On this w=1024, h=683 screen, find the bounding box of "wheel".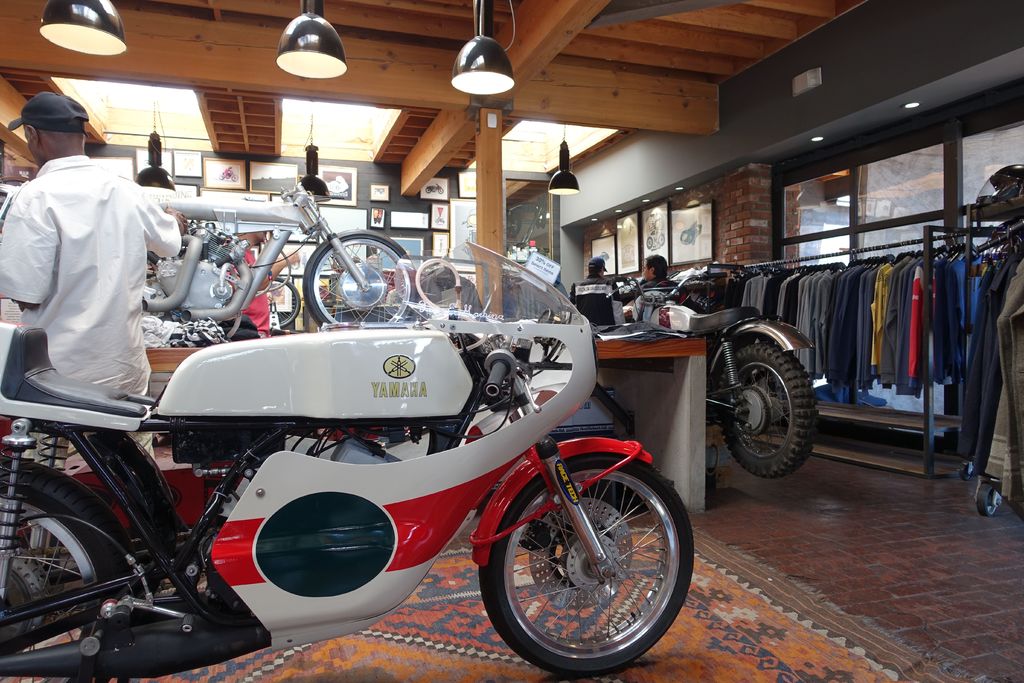
Bounding box: crop(258, 276, 301, 322).
